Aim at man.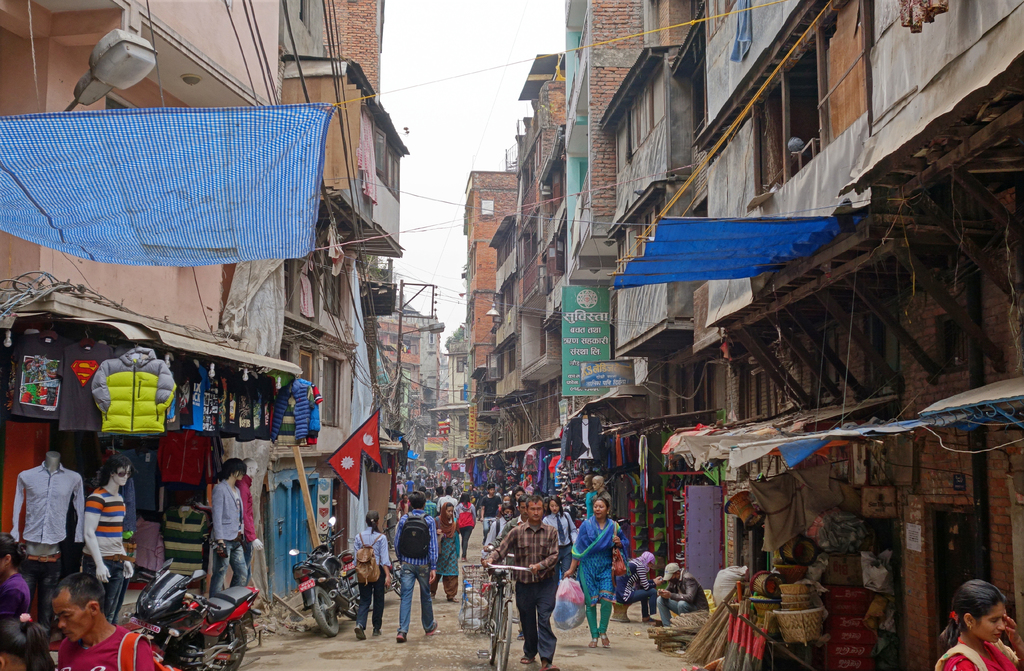
Aimed at region(495, 485, 502, 498).
